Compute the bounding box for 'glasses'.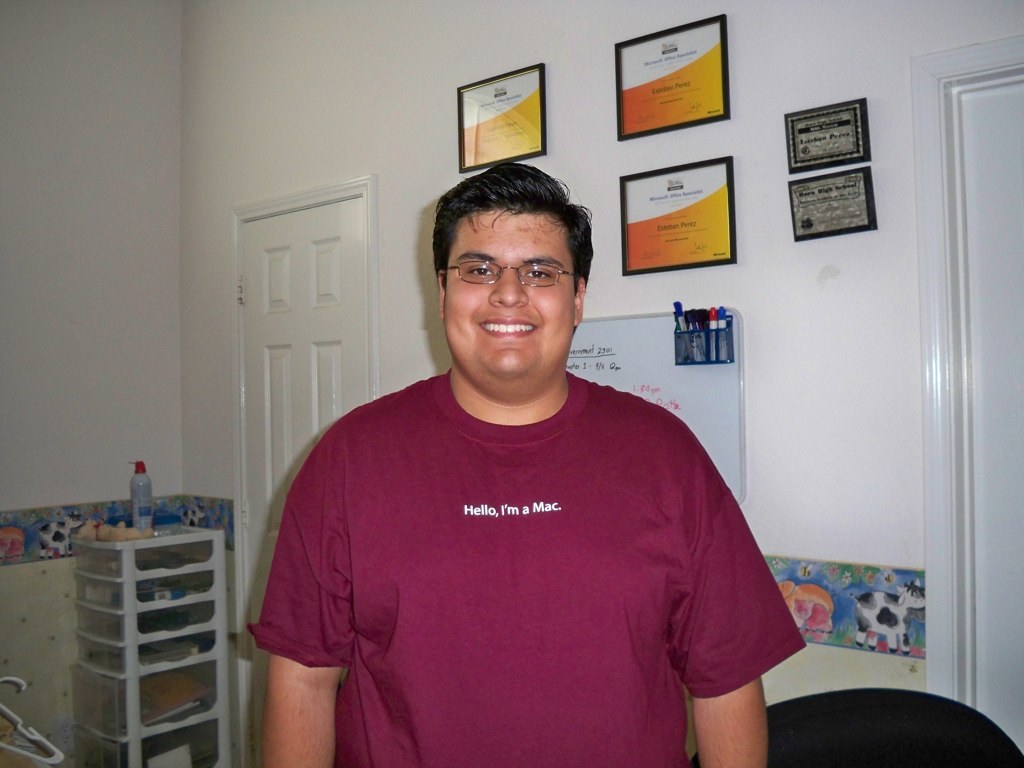
BBox(439, 257, 584, 289).
